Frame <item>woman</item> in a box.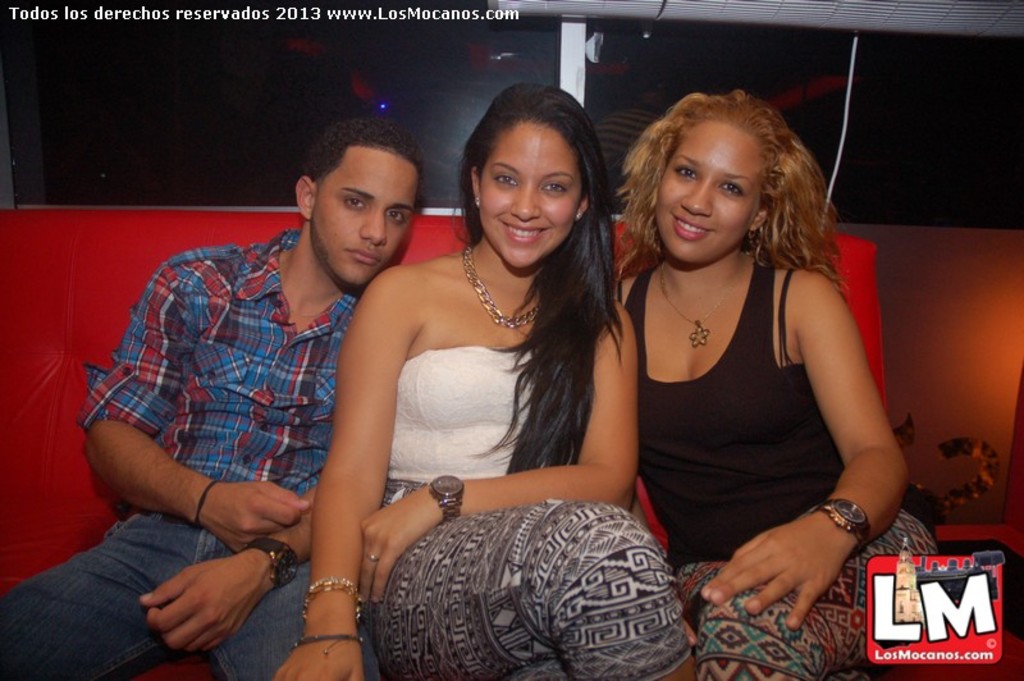
275,106,663,663.
